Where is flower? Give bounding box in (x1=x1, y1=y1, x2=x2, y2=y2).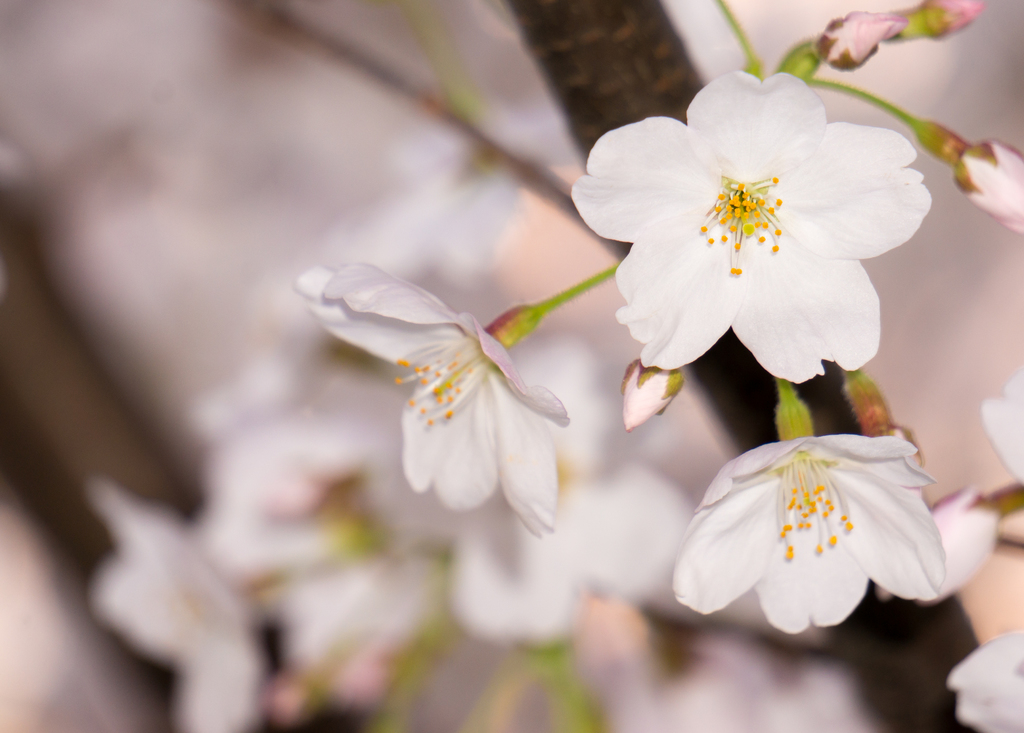
(x1=289, y1=260, x2=572, y2=536).
